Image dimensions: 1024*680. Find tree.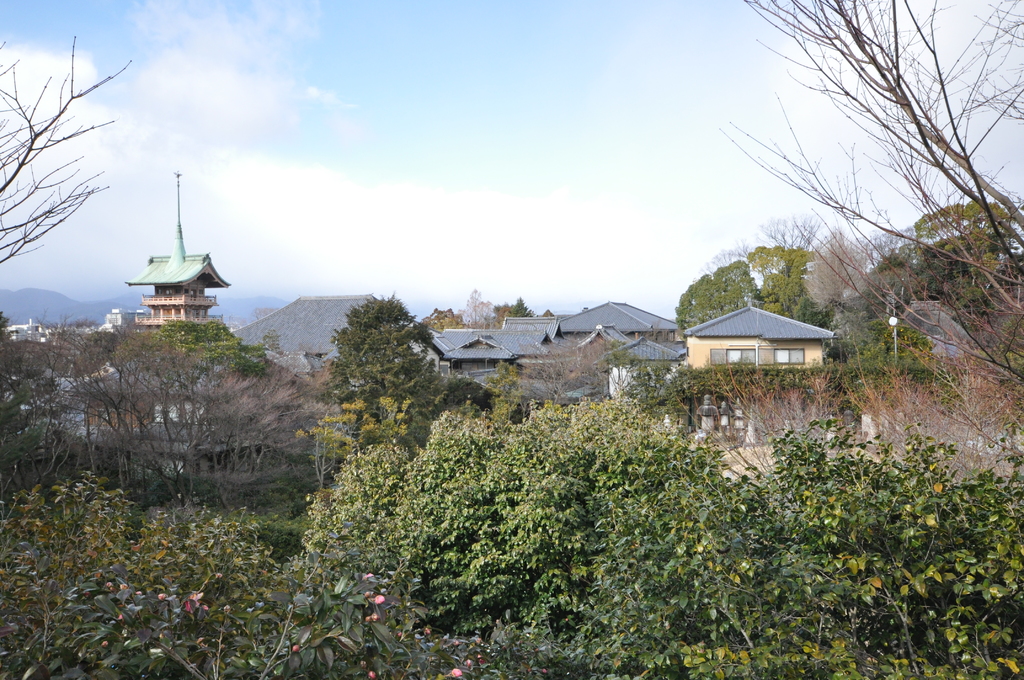
bbox=[716, 0, 1023, 469].
